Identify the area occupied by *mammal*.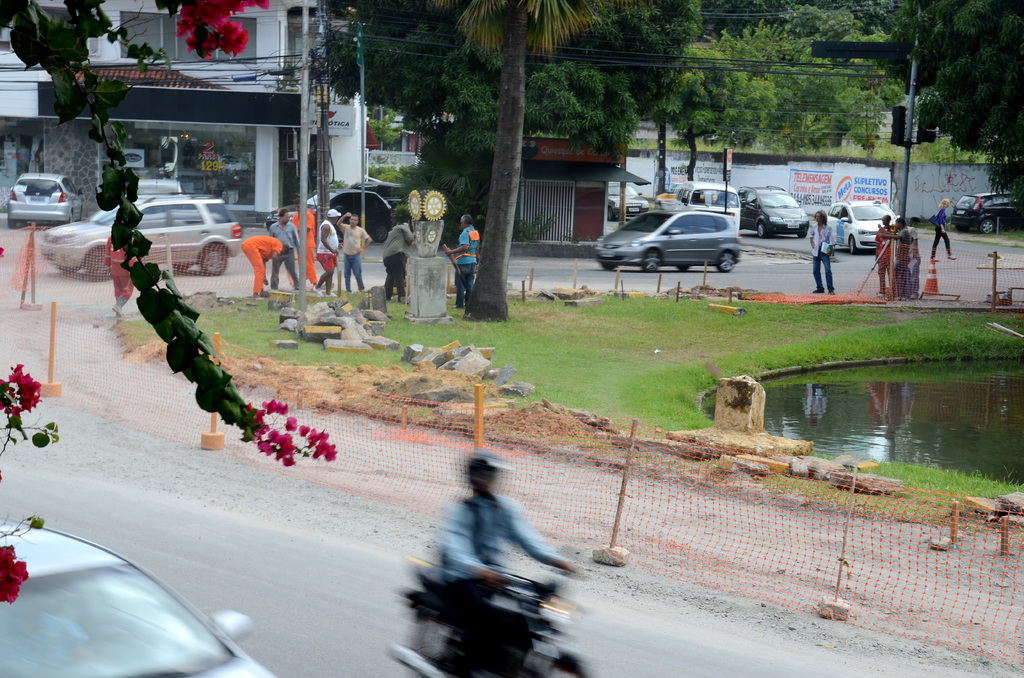
Area: region(906, 222, 921, 295).
